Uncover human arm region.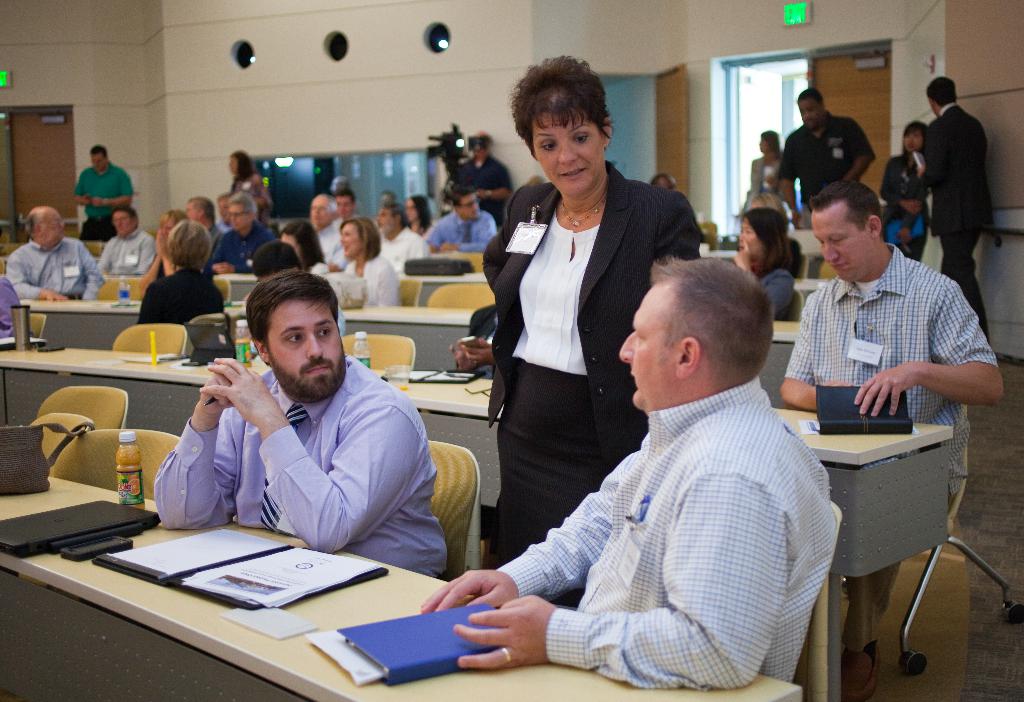
Uncovered: (729,235,792,324).
